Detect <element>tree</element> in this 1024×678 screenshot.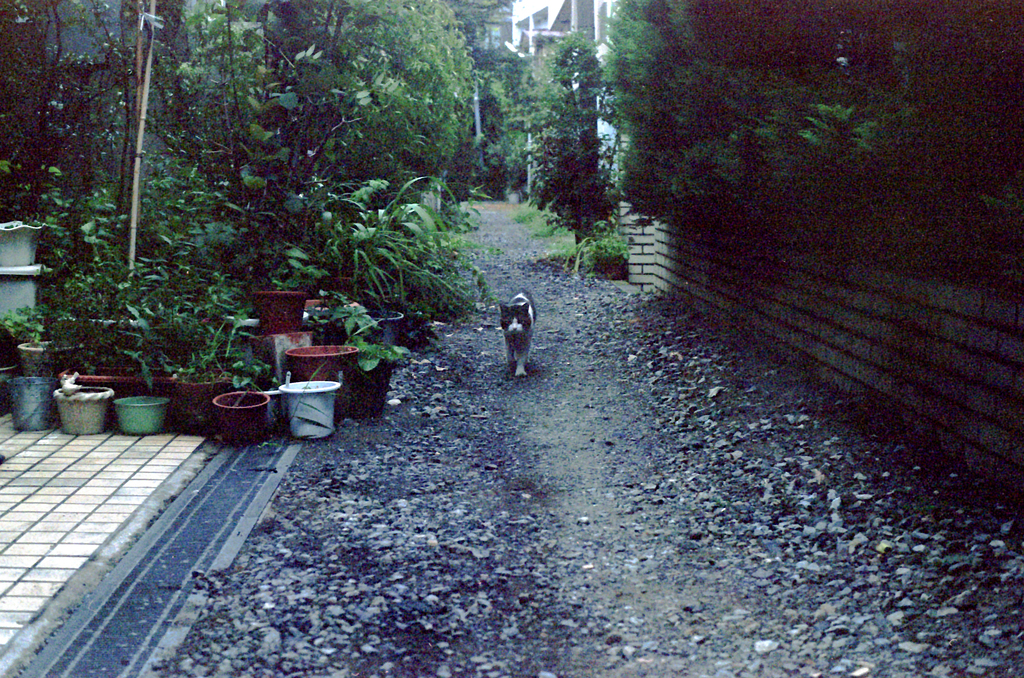
Detection: pyautogui.locateOnScreen(452, 29, 570, 192).
